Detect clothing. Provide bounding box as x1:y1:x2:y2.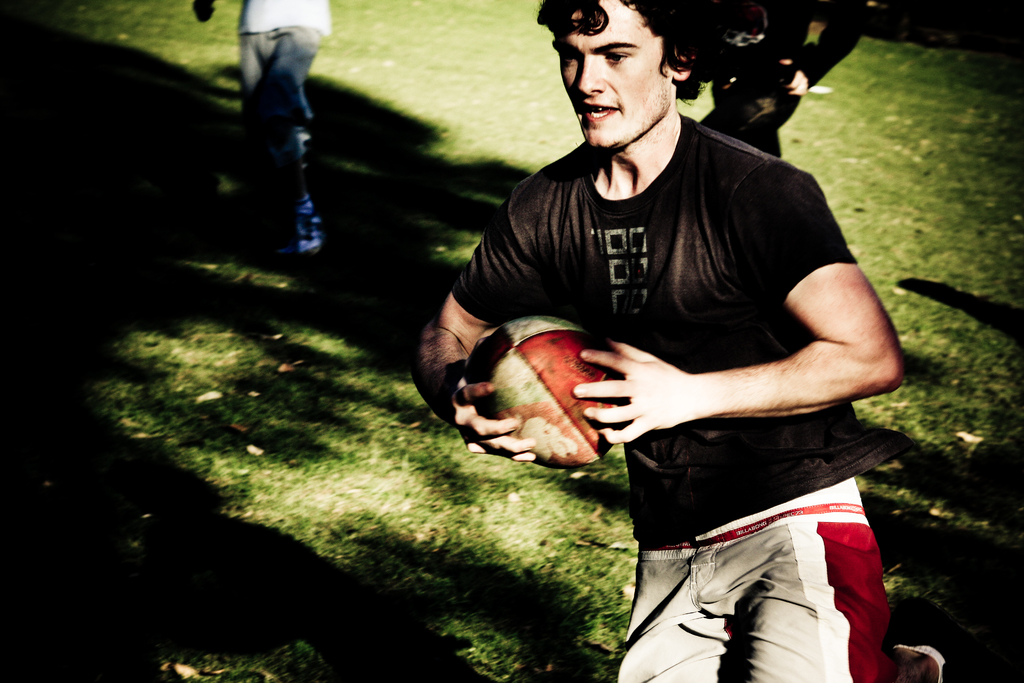
445:103:902:682.
